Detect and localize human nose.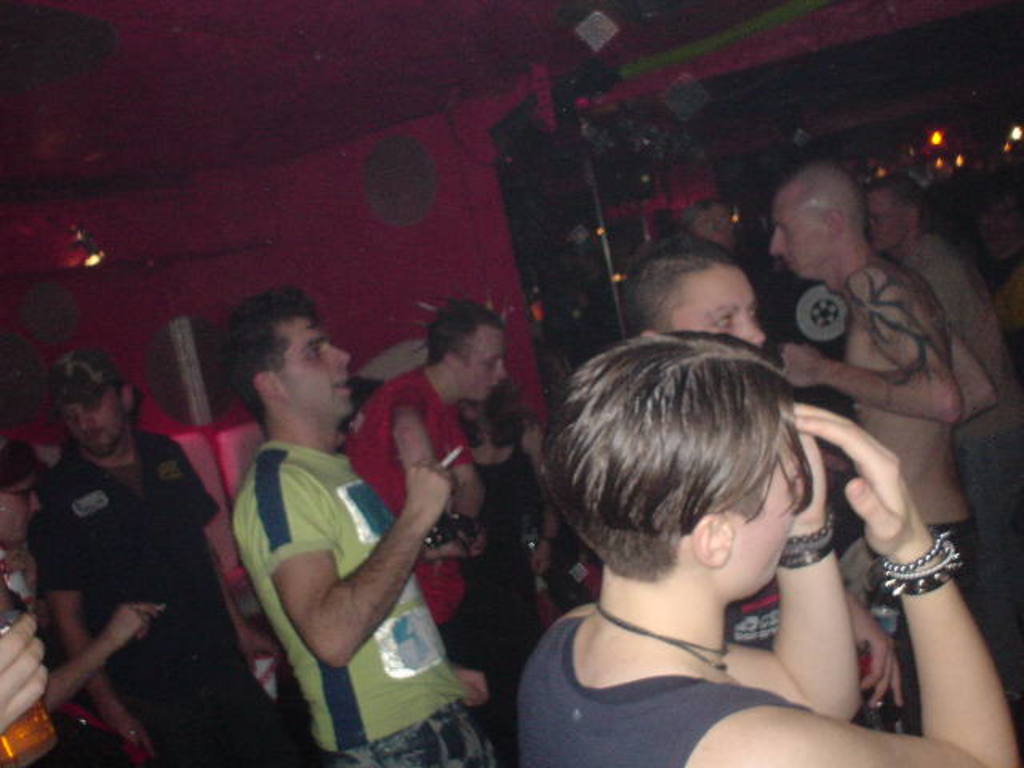
Localized at 491, 363, 512, 381.
